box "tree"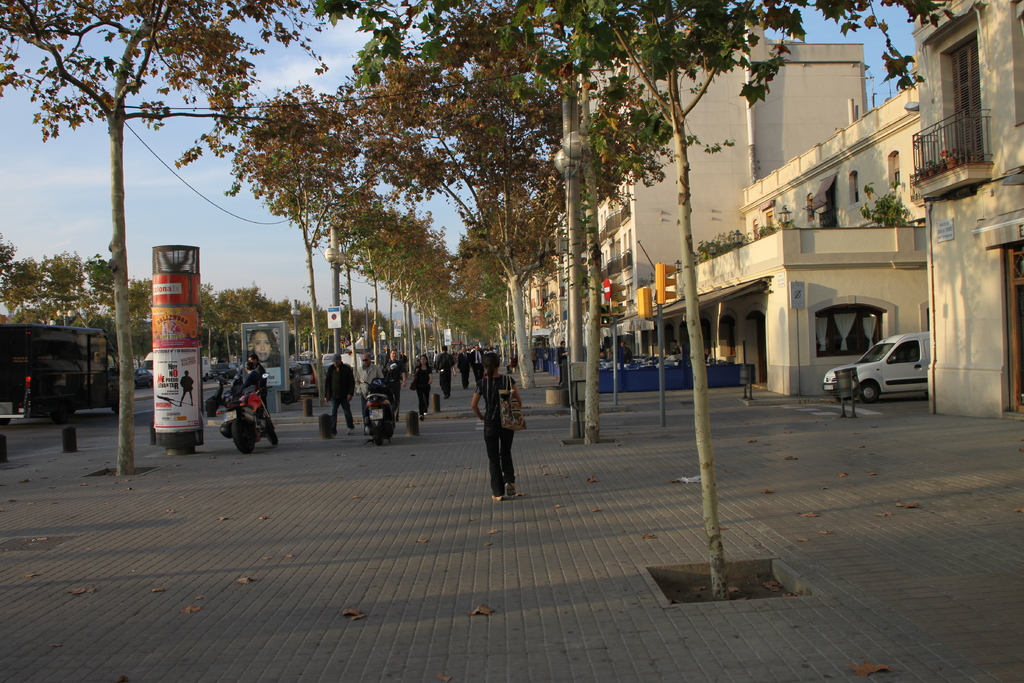
(0, 0, 326, 476)
